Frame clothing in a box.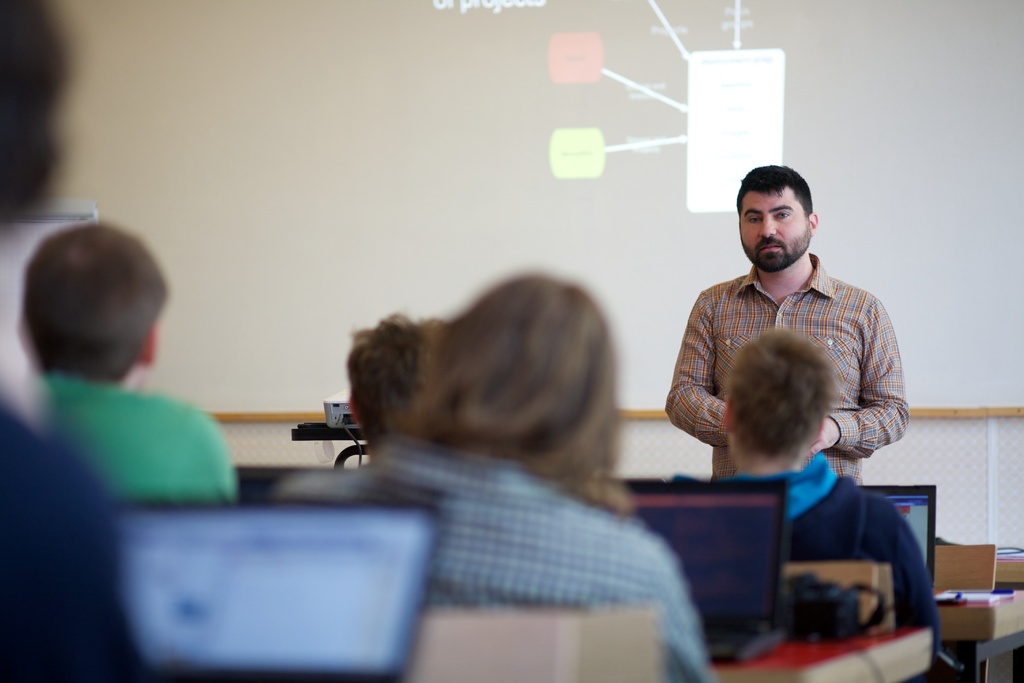
656,236,916,529.
